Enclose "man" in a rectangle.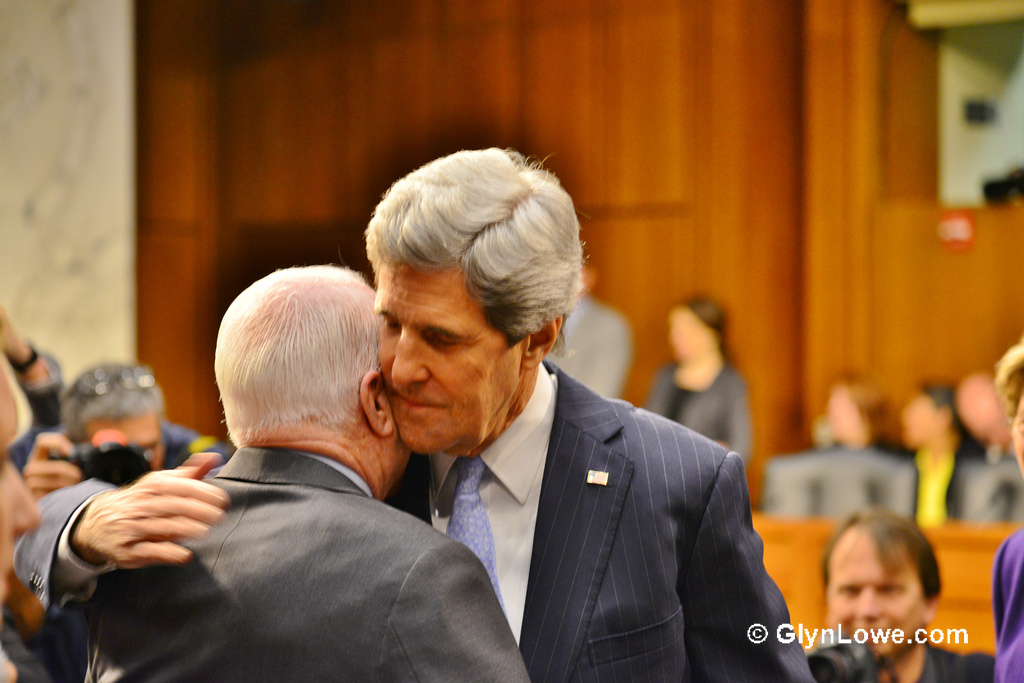
x1=19 y1=363 x2=235 y2=516.
